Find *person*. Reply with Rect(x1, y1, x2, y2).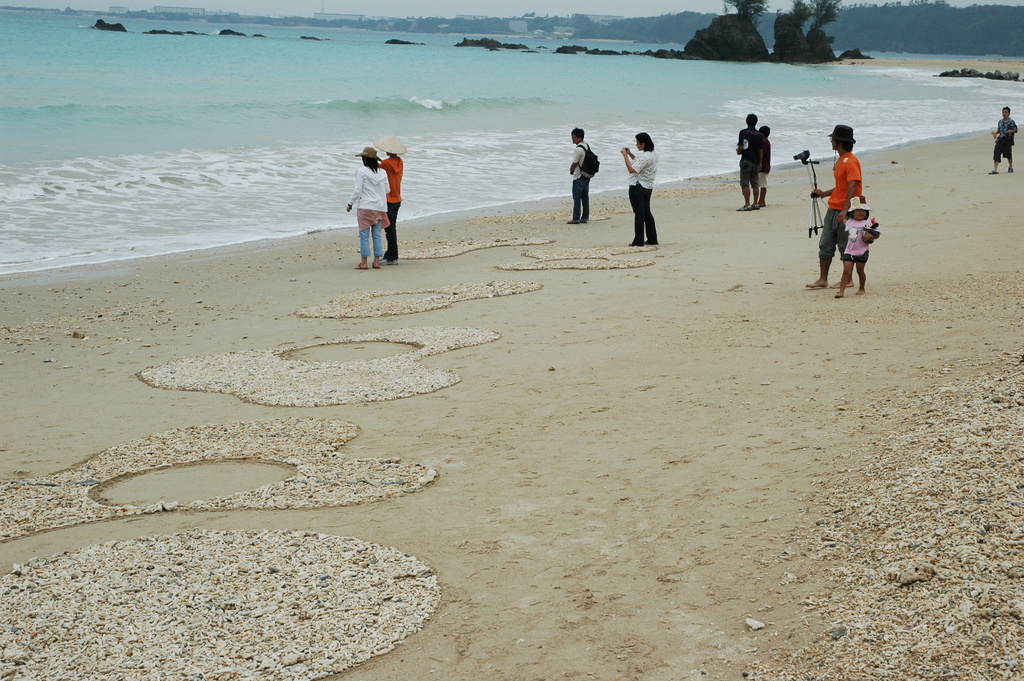
Rect(732, 107, 761, 208).
